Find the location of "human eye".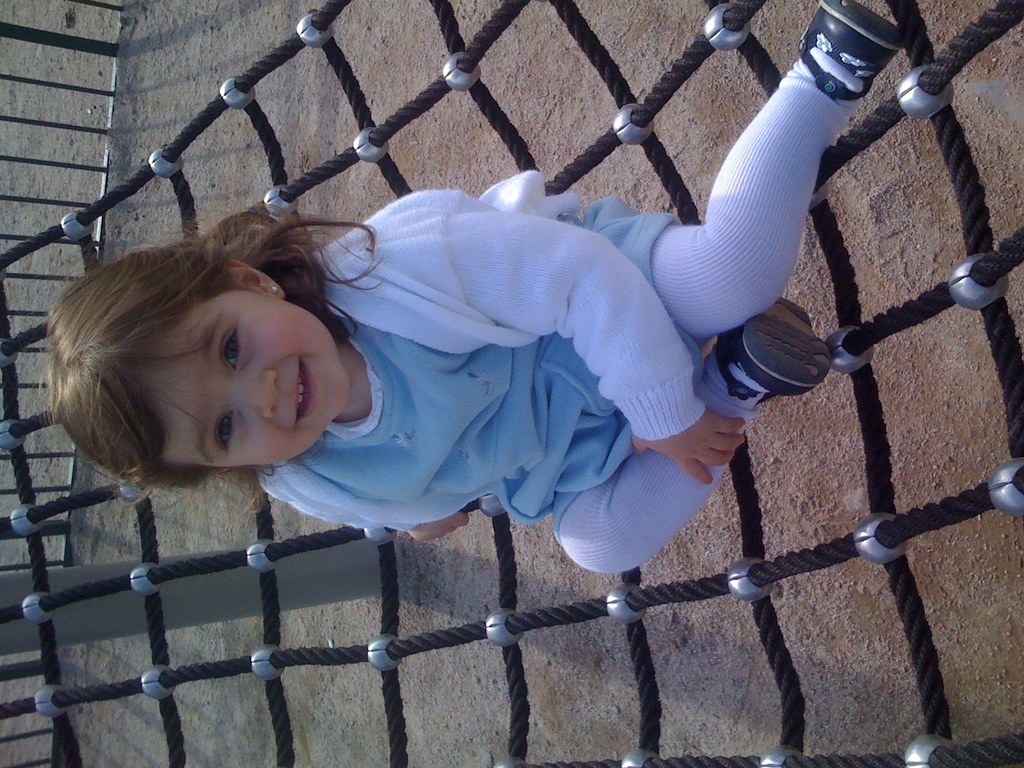
Location: detection(216, 323, 258, 378).
